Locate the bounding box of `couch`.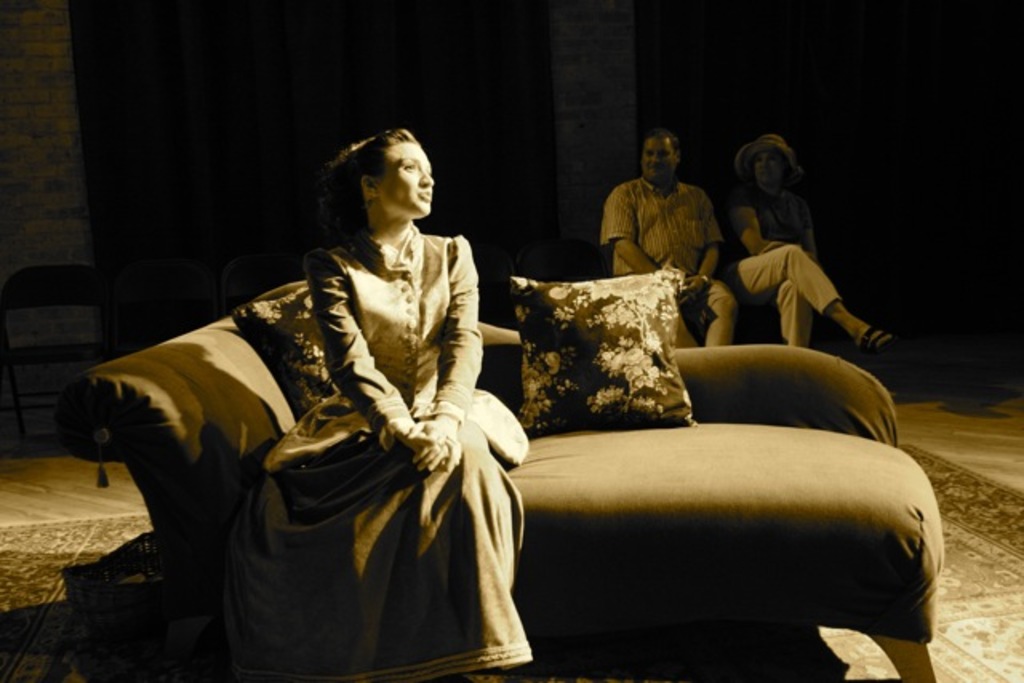
Bounding box: {"x1": 56, "y1": 203, "x2": 846, "y2": 681}.
